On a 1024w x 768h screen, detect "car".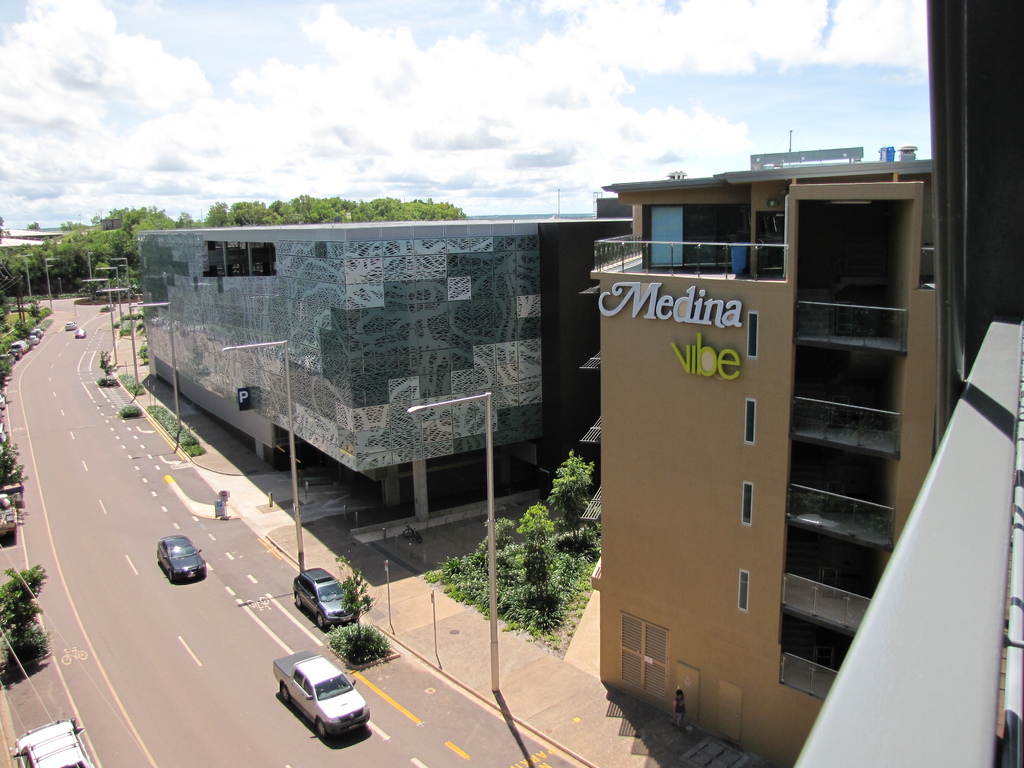
l=72, t=326, r=85, b=335.
